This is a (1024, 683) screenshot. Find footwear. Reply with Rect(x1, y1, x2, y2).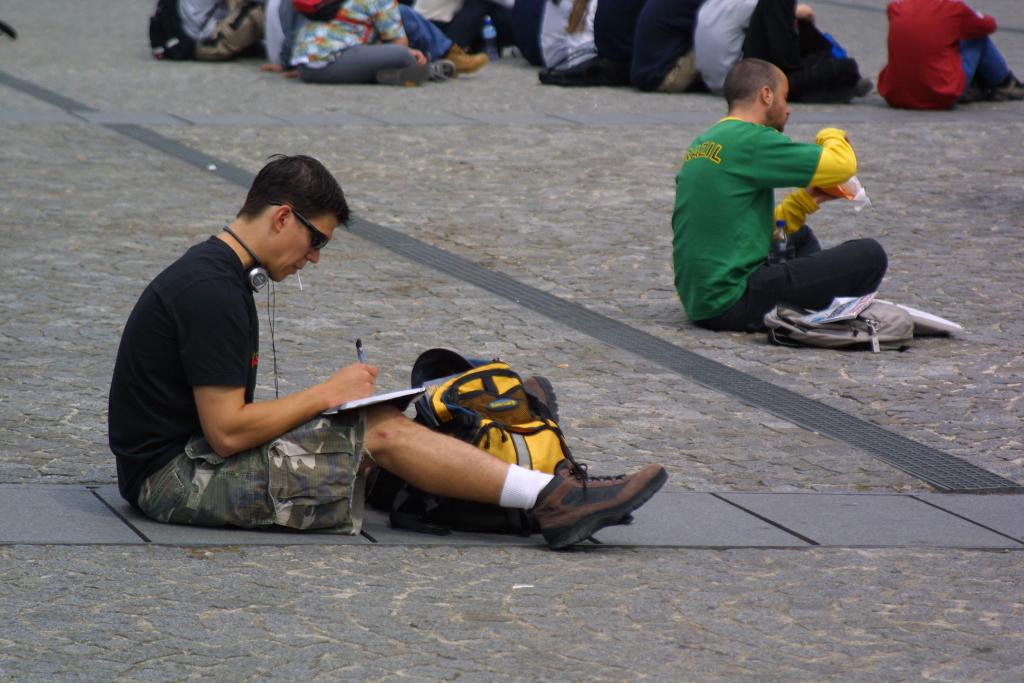
Rect(499, 48, 522, 57).
